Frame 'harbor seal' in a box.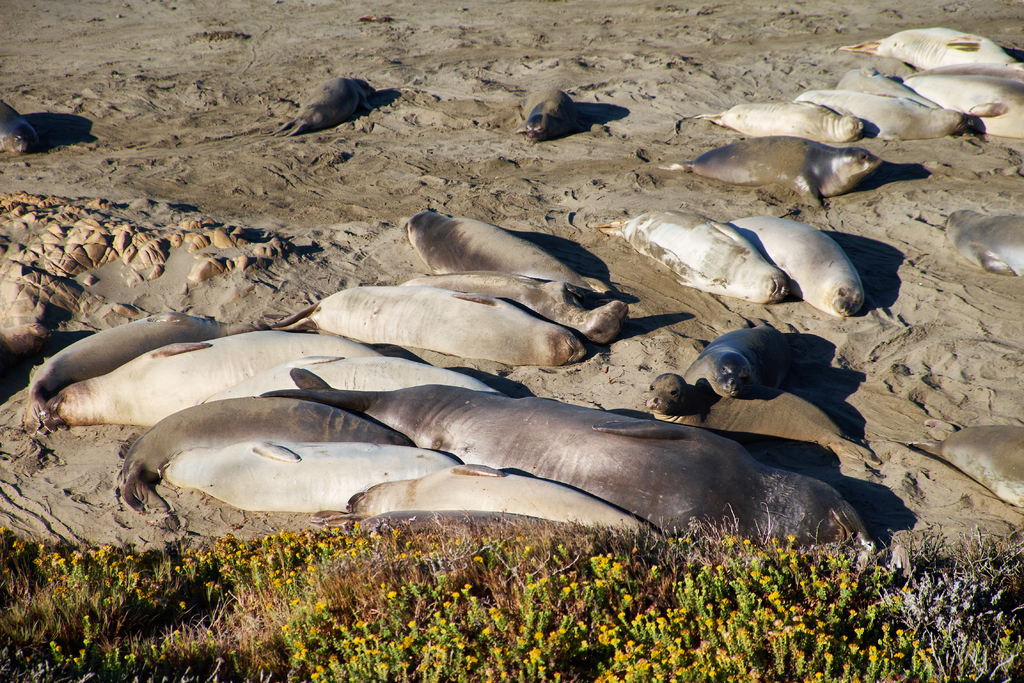
bbox=[644, 372, 881, 473].
